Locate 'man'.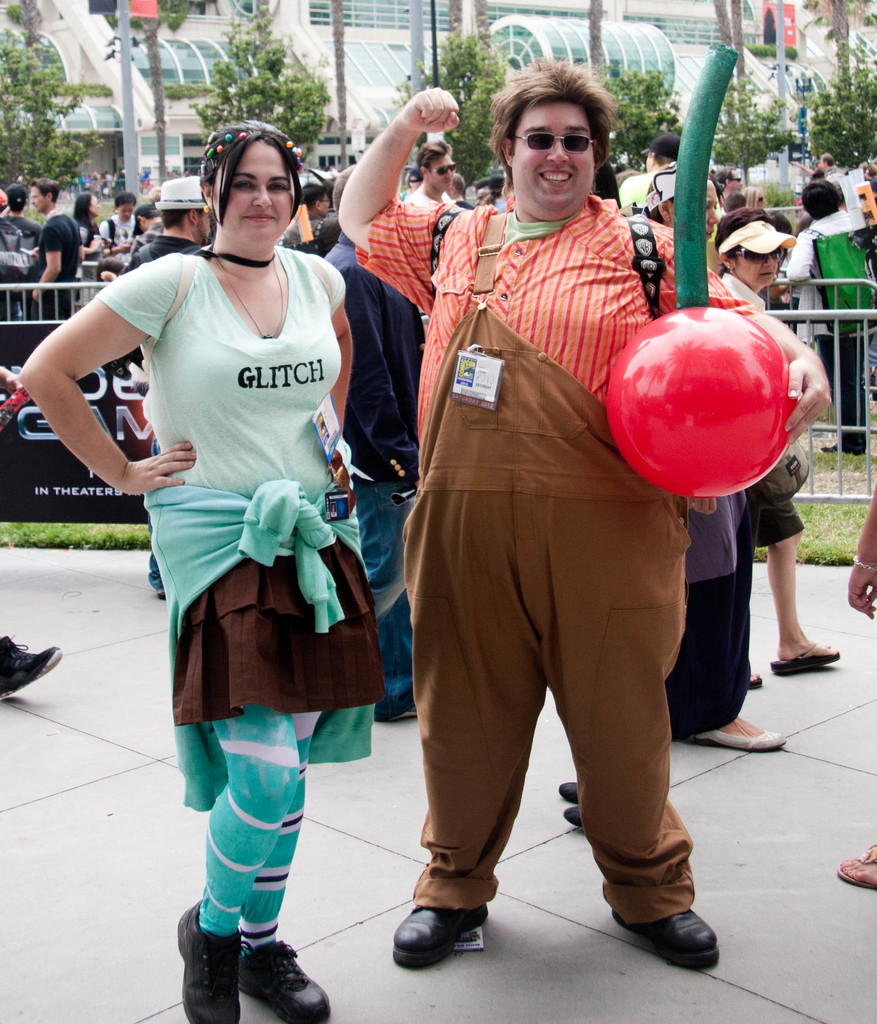
Bounding box: detection(271, 186, 331, 251).
